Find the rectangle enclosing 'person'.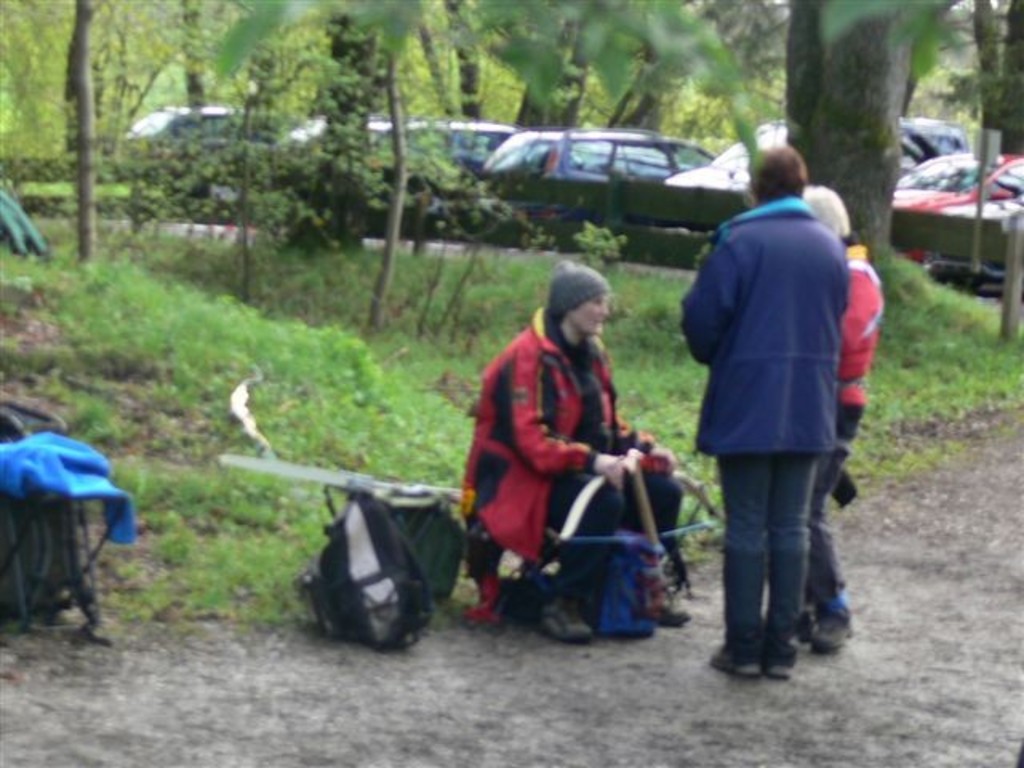
[472,243,670,653].
